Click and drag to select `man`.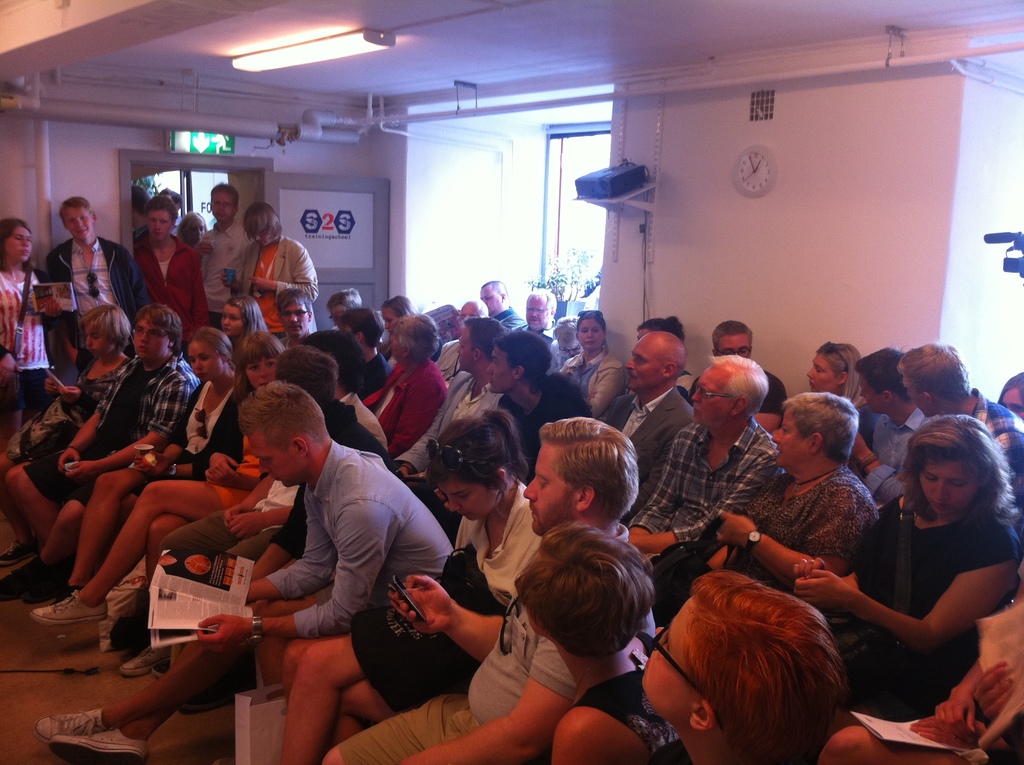
Selection: 694 323 786 433.
